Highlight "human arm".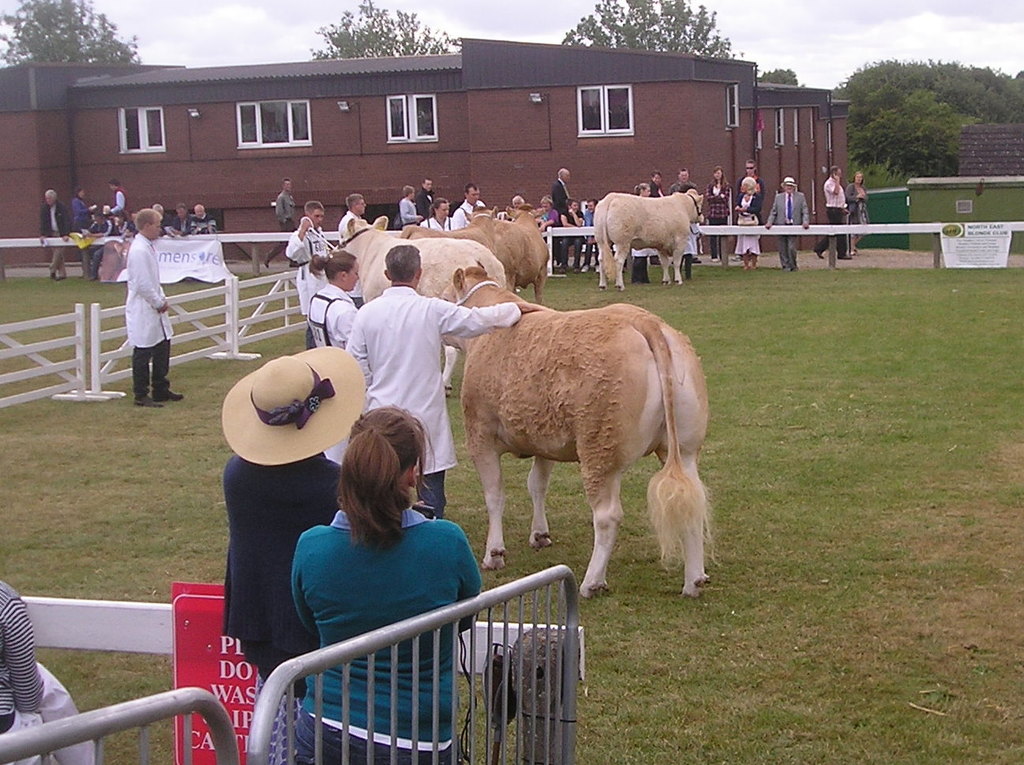
Highlighted region: box(759, 192, 782, 227).
